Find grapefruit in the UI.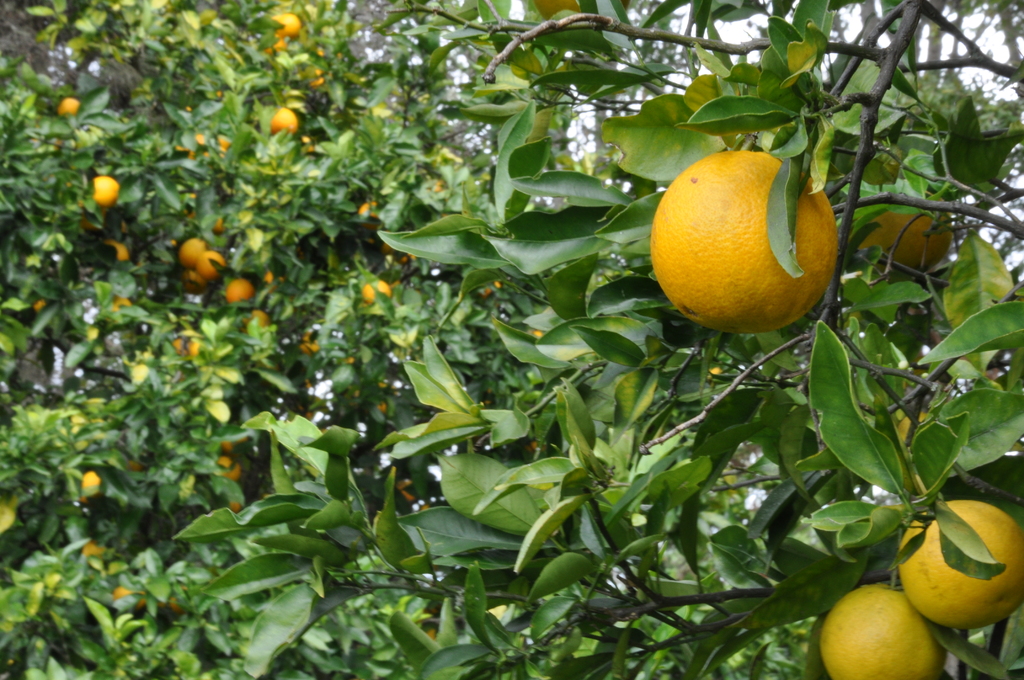
UI element at bbox=[273, 12, 303, 39].
